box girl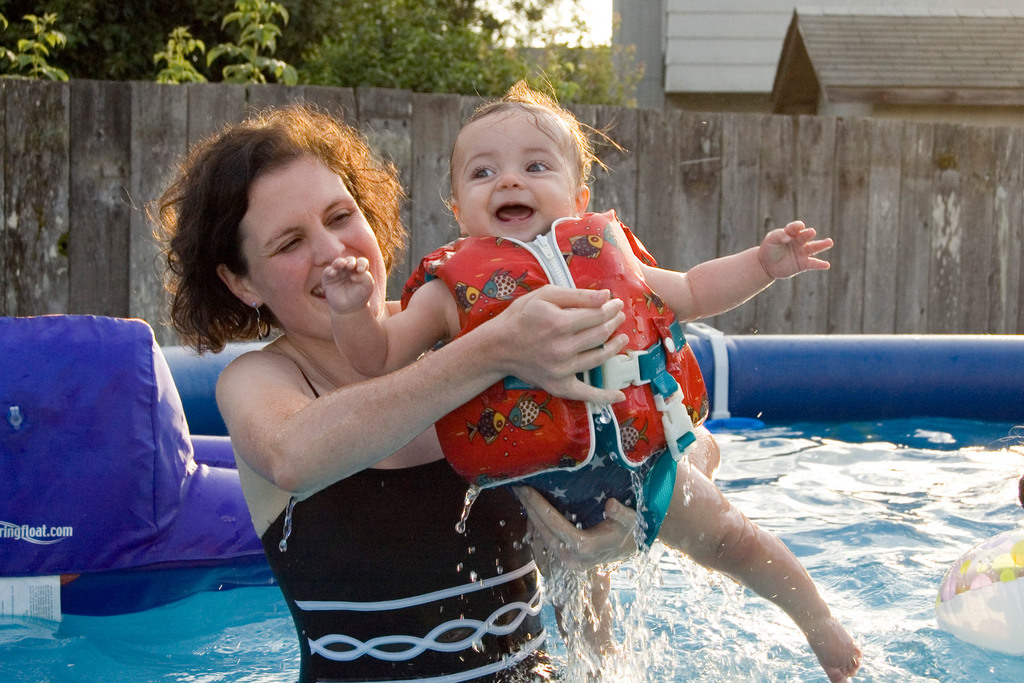
bbox=[130, 103, 721, 682]
